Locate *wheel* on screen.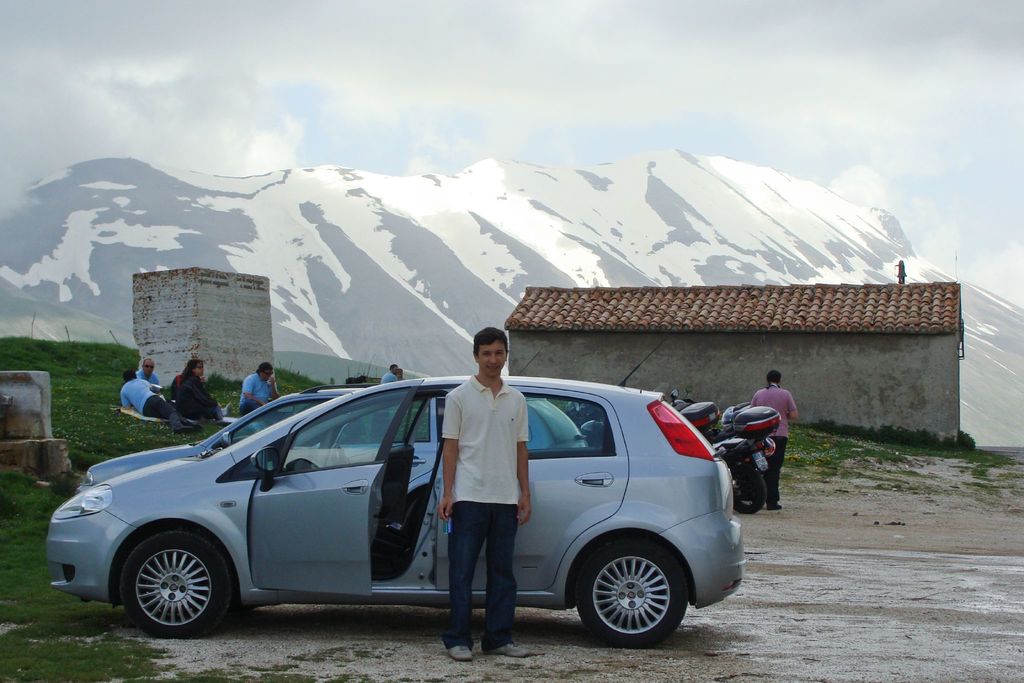
On screen at detection(109, 542, 227, 630).
